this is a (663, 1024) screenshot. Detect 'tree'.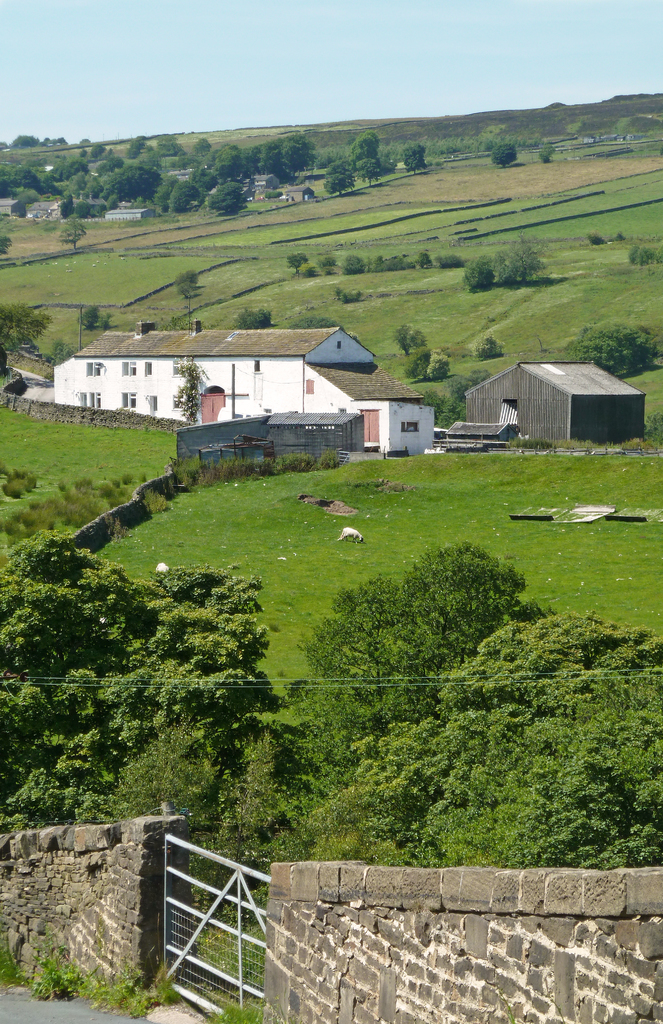
<region>0, 304, 51, 348</region>.
